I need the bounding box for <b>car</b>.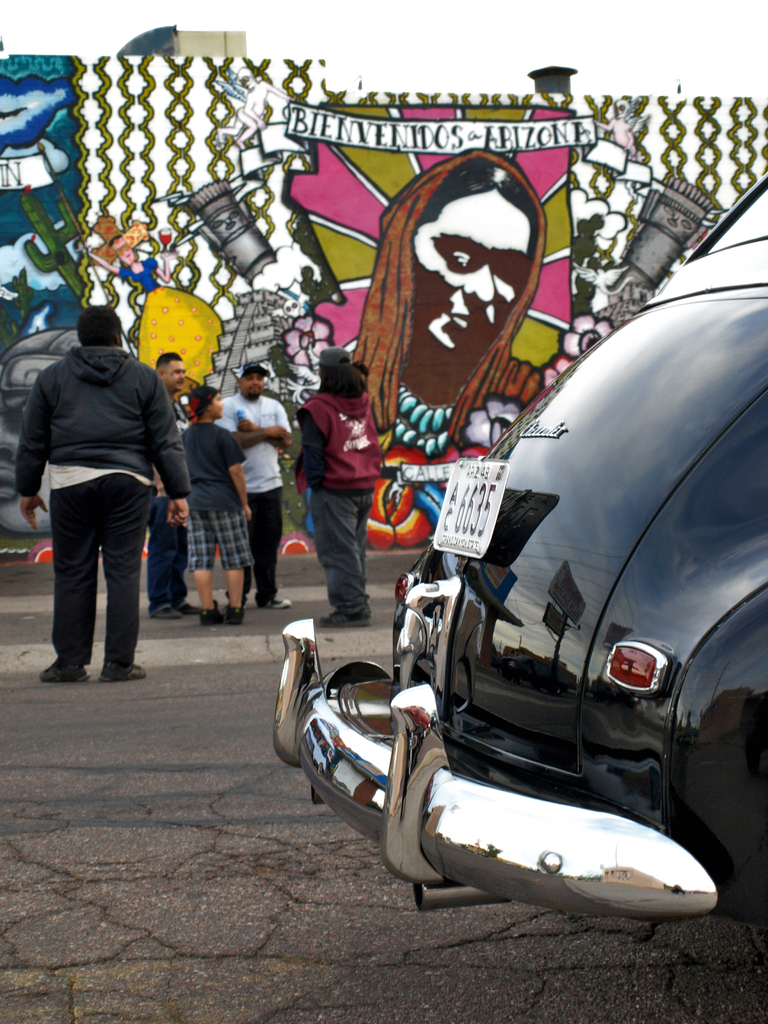
Here it is: (left=271, top=169, right=767, bottom=923).
